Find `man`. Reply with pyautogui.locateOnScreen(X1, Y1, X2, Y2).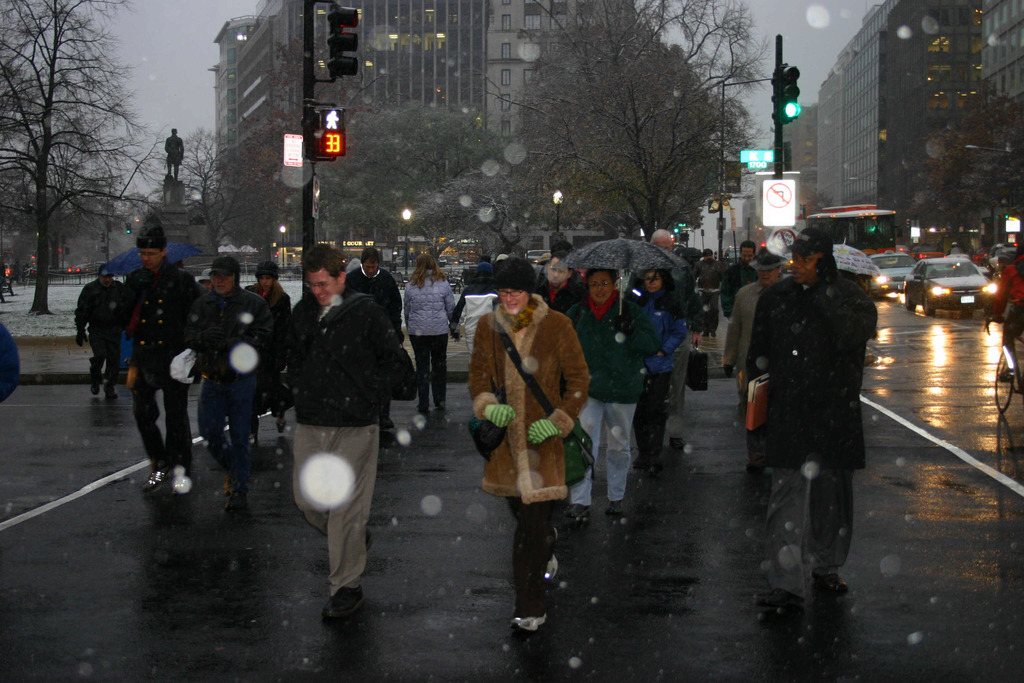
pyautogui.locateOnScreen(628, 228, 696, 448).
